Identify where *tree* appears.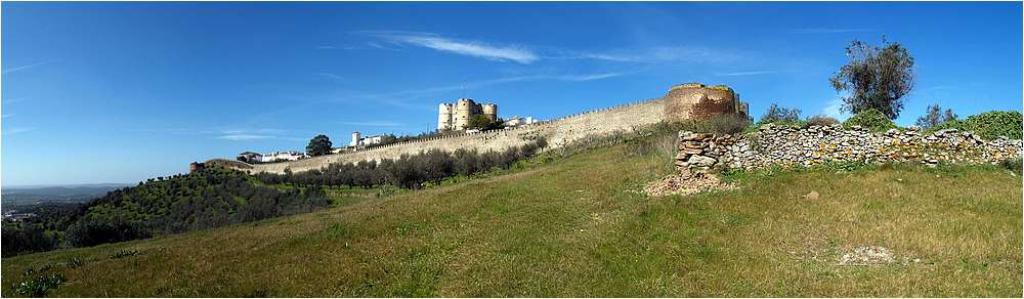
Appears at box(301, 131, 336, 159).
